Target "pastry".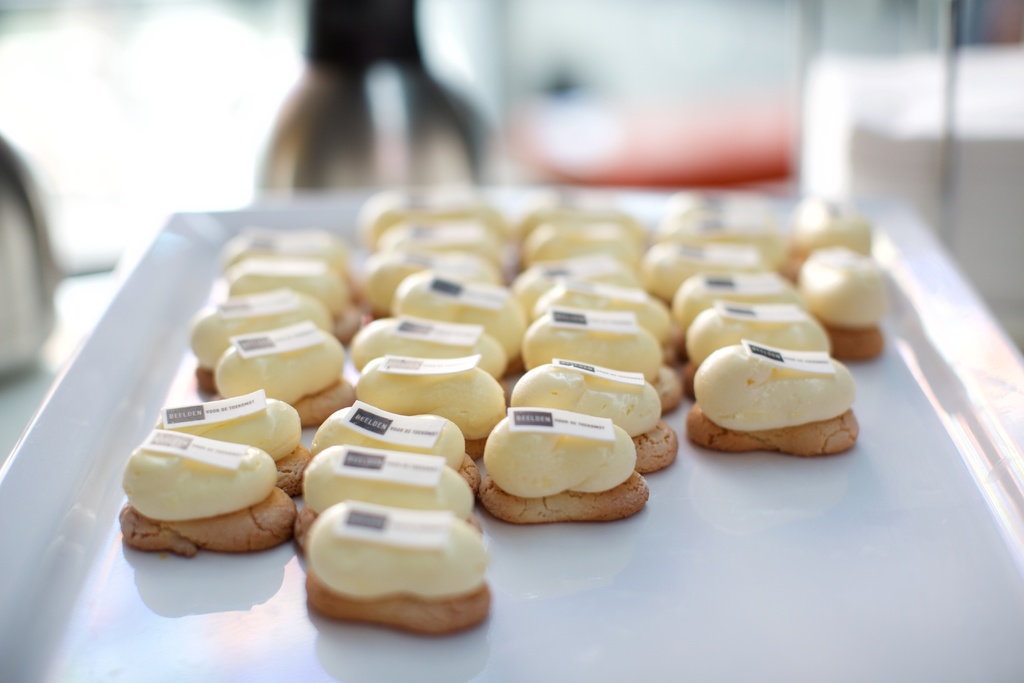
Target region: rect(295, 448, 479, 536).
